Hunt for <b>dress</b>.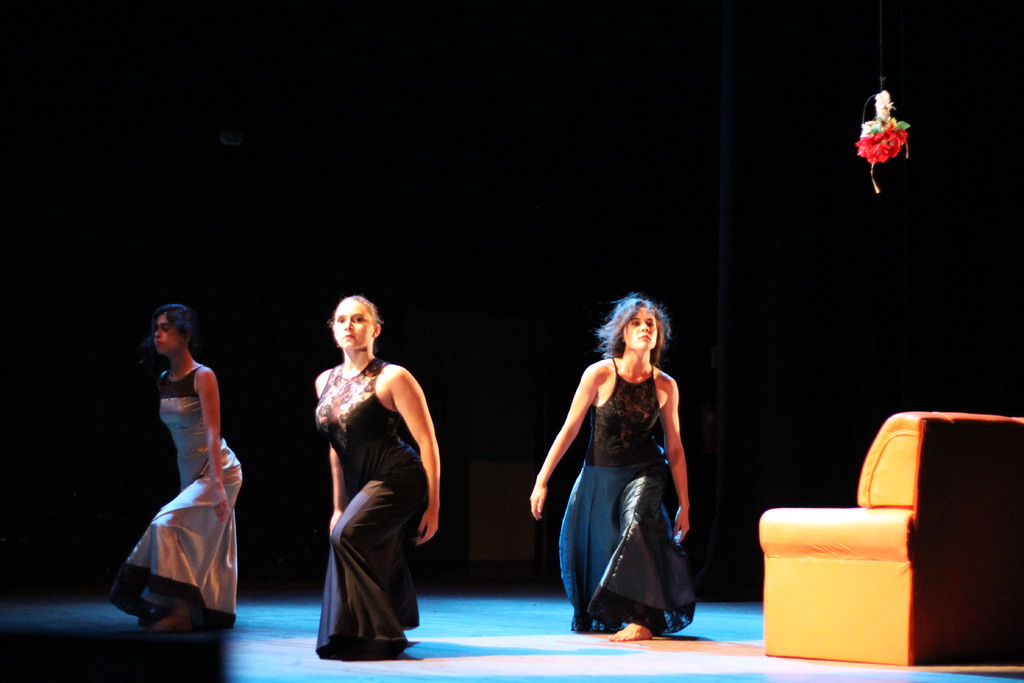
Hunted down at box(311, 358, 429, 662).
